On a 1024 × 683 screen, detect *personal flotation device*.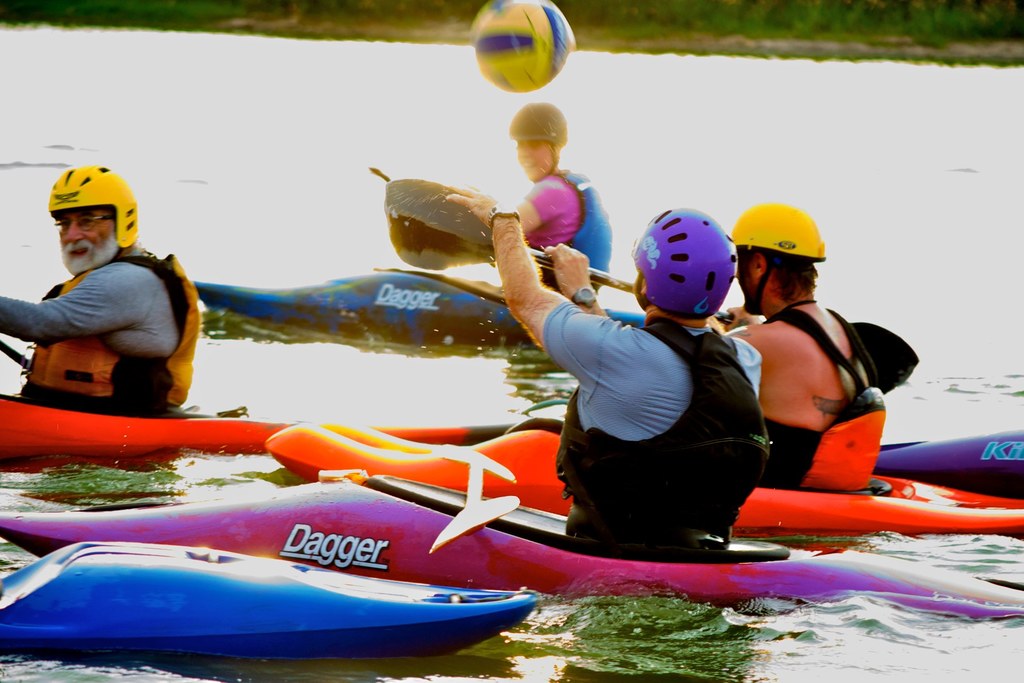
<region>553, 314, 778, 550</region>.
